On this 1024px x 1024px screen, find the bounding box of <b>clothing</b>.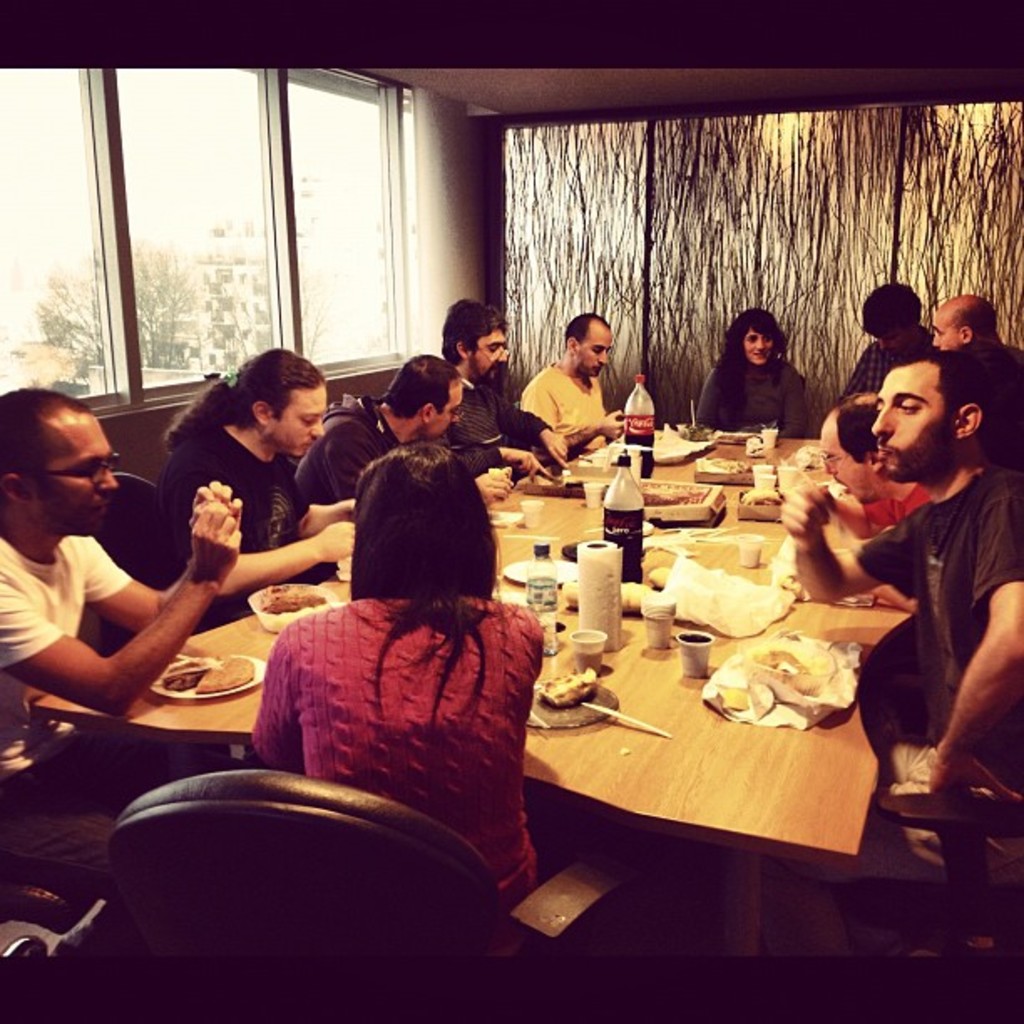
Bounding box: locate(857, 328, 937, 403).
